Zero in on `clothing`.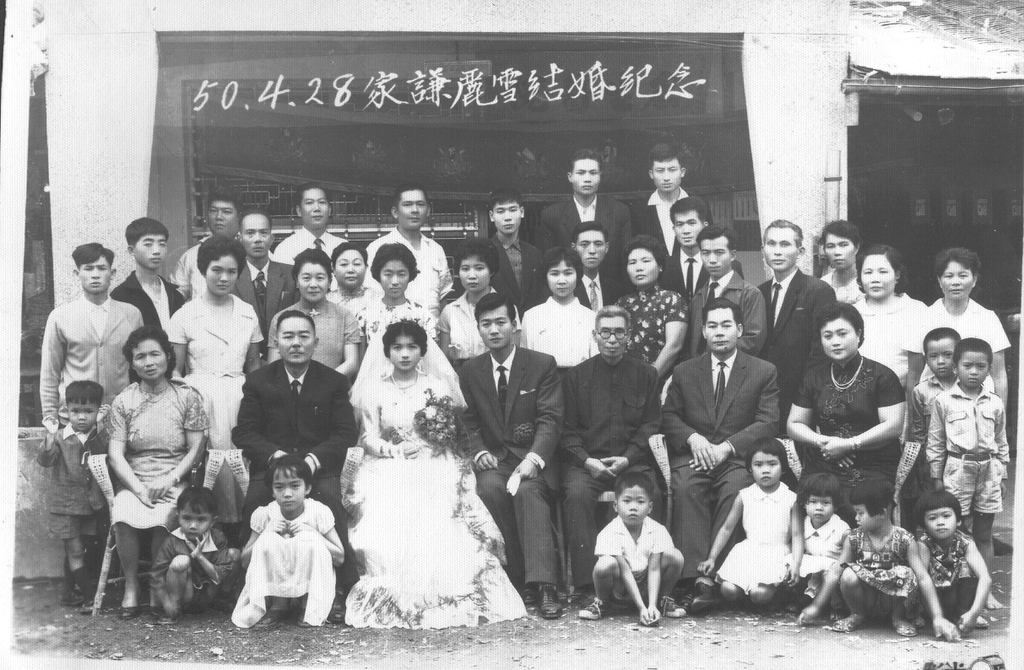
Zeroed in: [left=567, top=277, right=631, bottom=310].
